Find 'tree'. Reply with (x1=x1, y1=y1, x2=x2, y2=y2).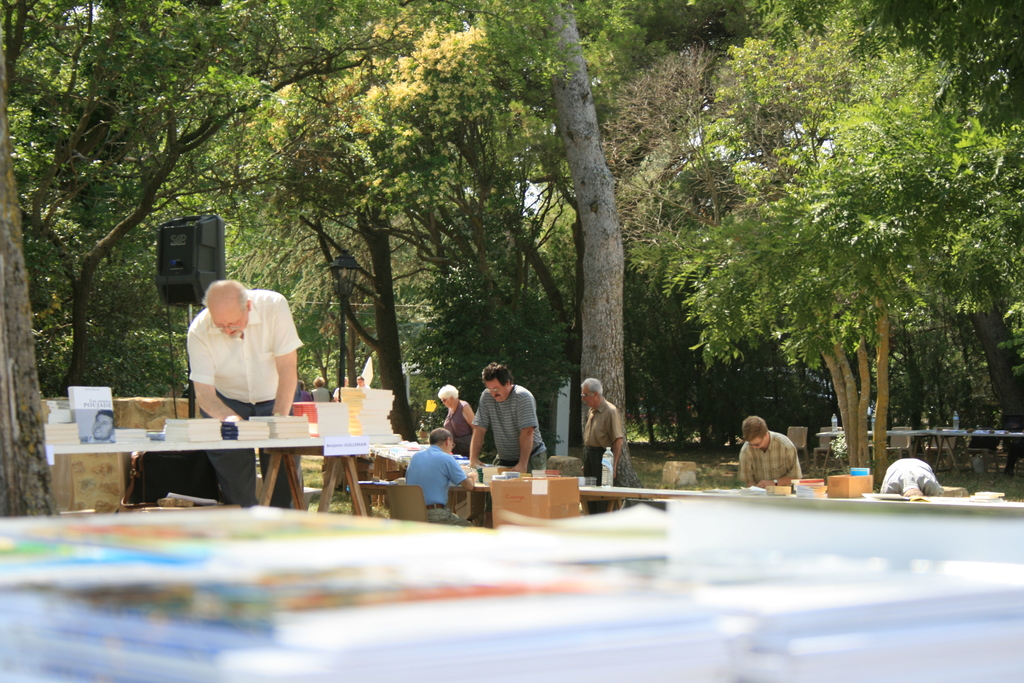
(x1=830, y1=0, x2=1023, y2=474).
